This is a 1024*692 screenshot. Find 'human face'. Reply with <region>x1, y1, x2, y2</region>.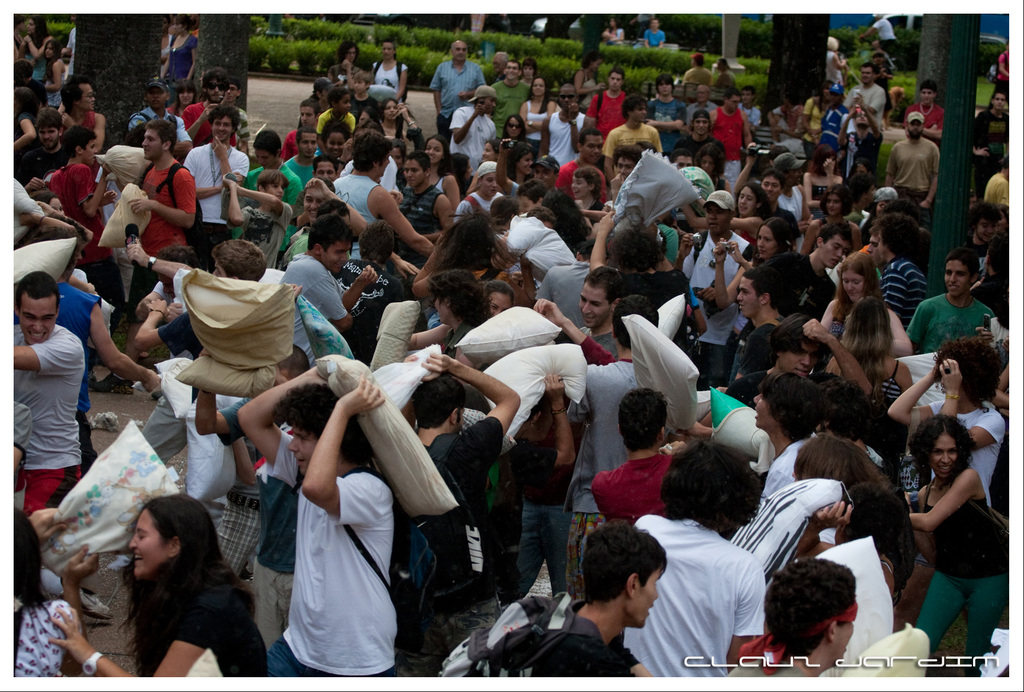
<region>869, 230, 881, 259</region>.
